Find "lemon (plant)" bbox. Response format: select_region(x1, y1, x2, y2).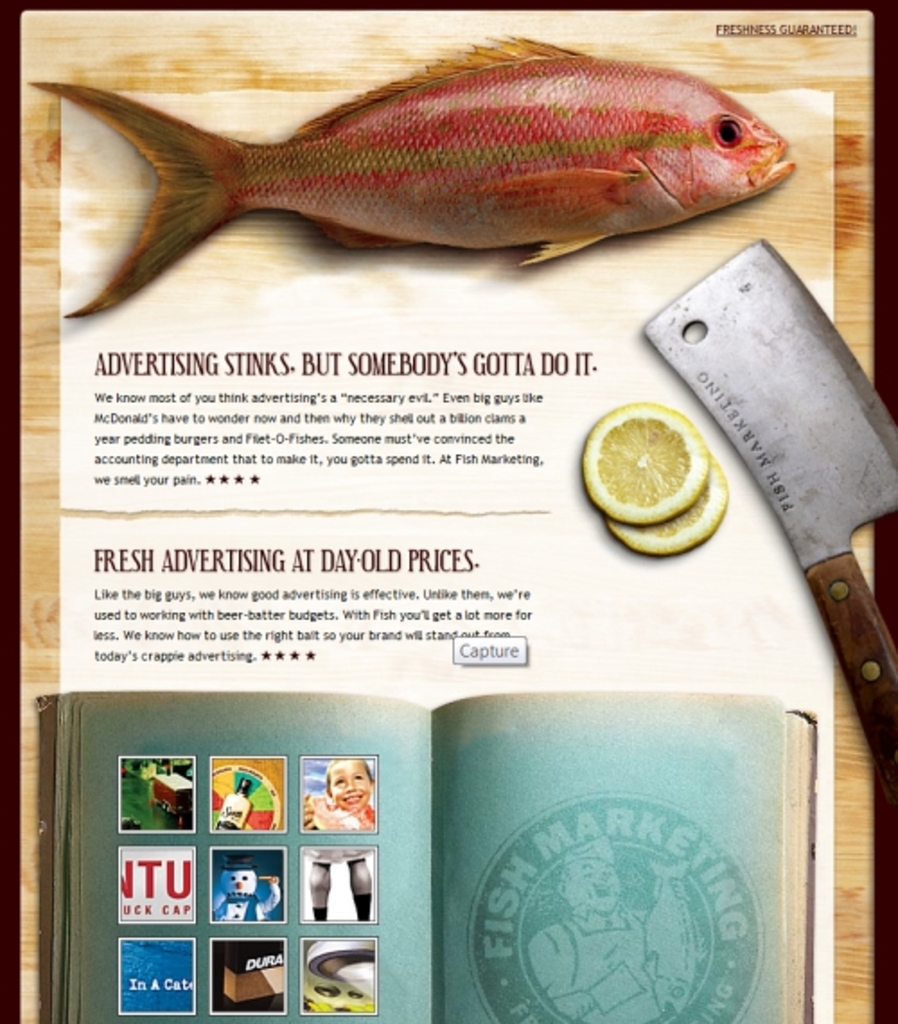
select_region(578, 399, 709, 525).
